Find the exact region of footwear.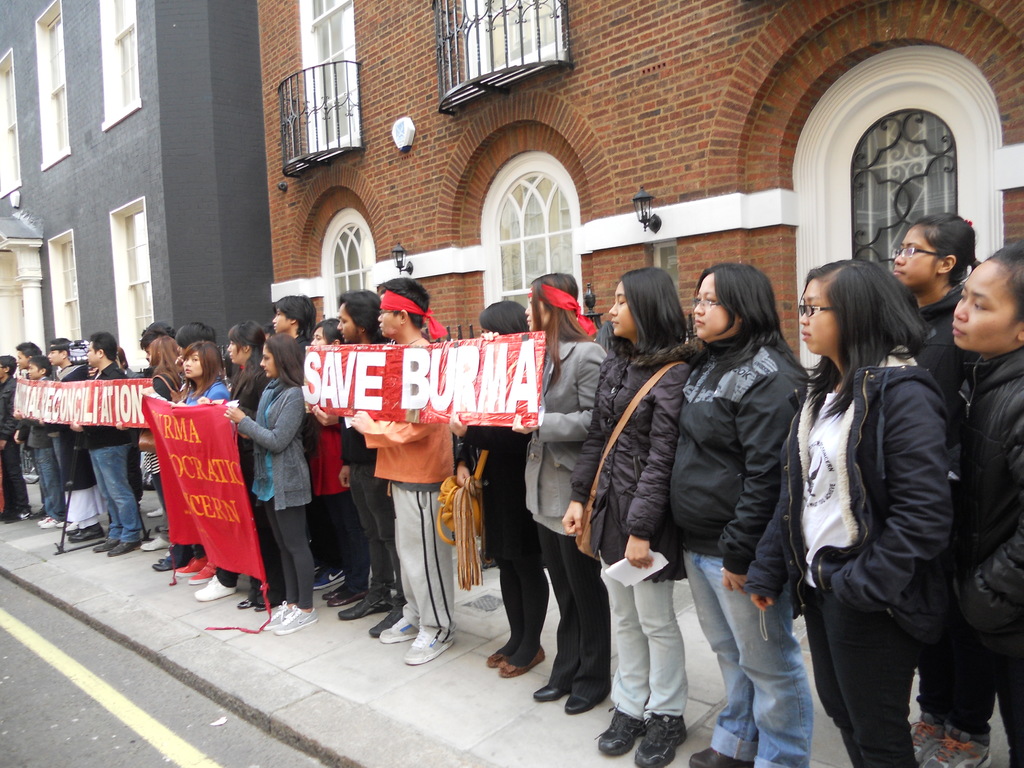
Exact region: {"left": 907, "top": 712, "right": 943, "bottom": 766}.
